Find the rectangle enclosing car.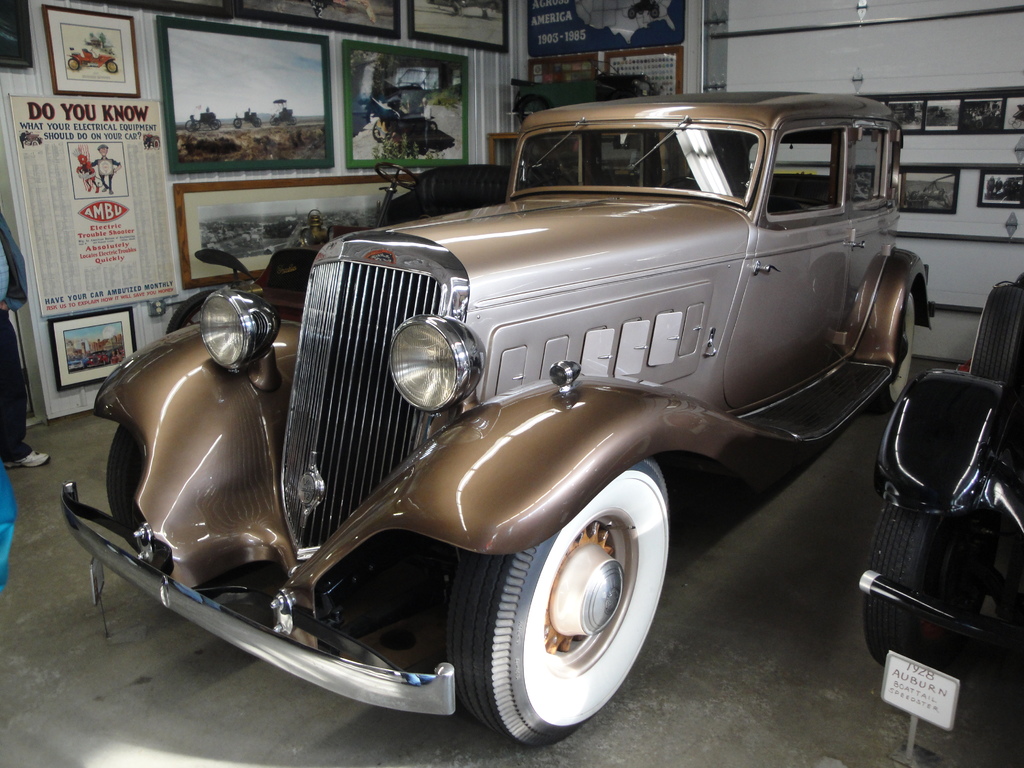
(x1=843, y1=253, x2=1023, y2=767).
